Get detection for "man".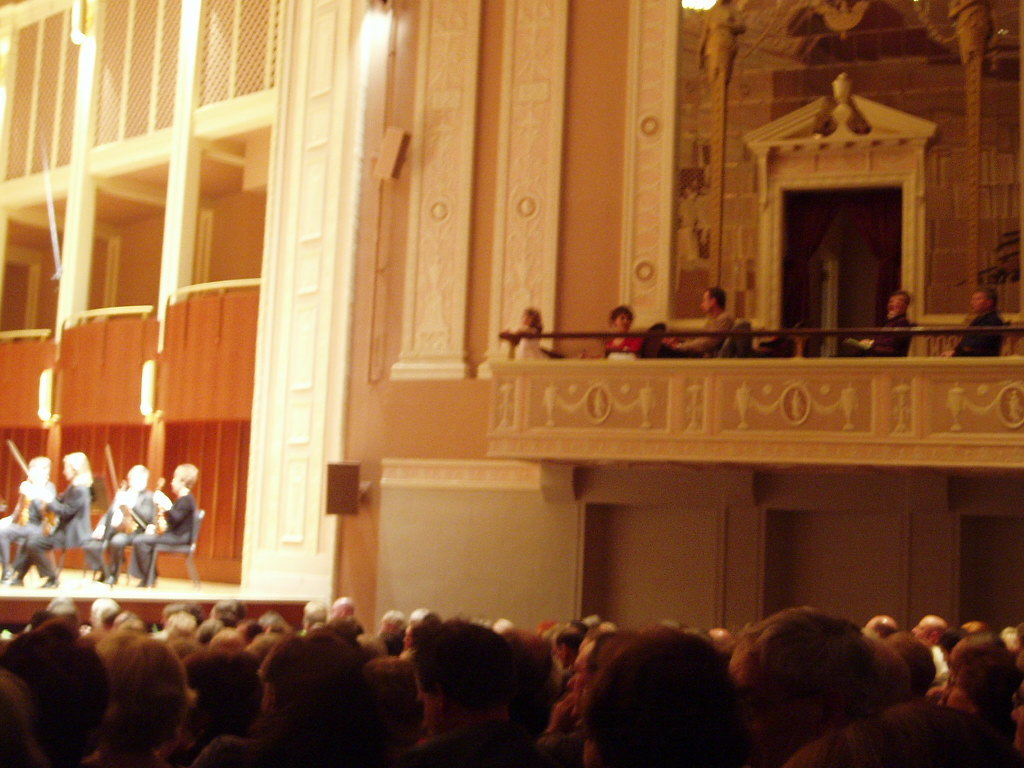
Detection: 912,614,949,672.
